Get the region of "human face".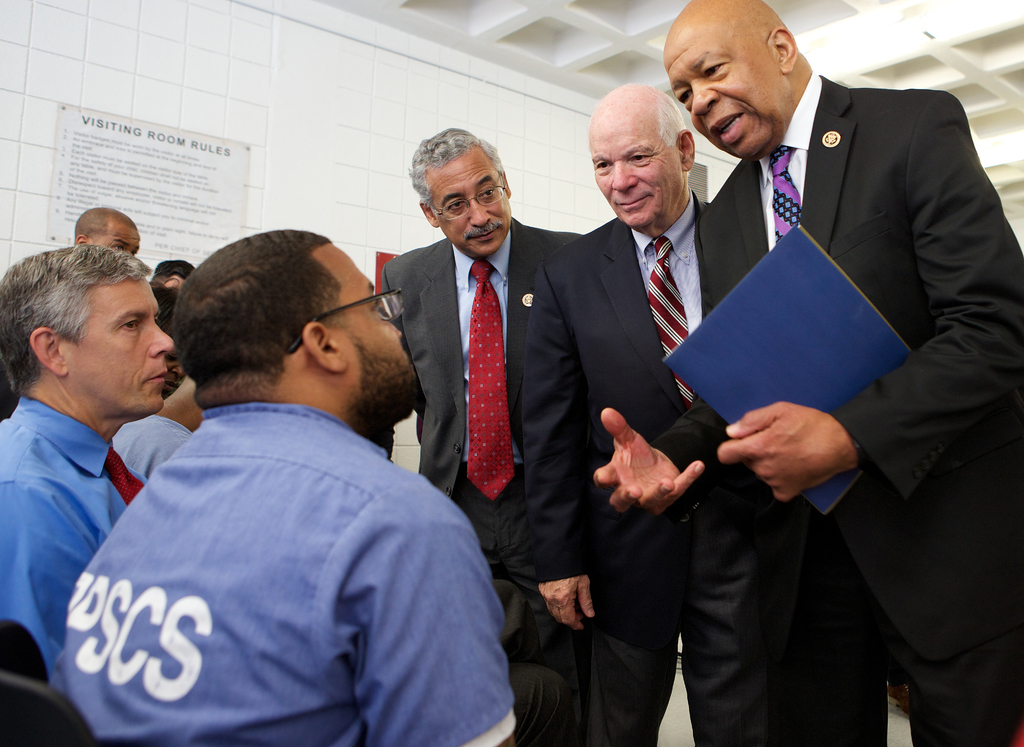
(left=429, top=154, right=516, bottom=249).
